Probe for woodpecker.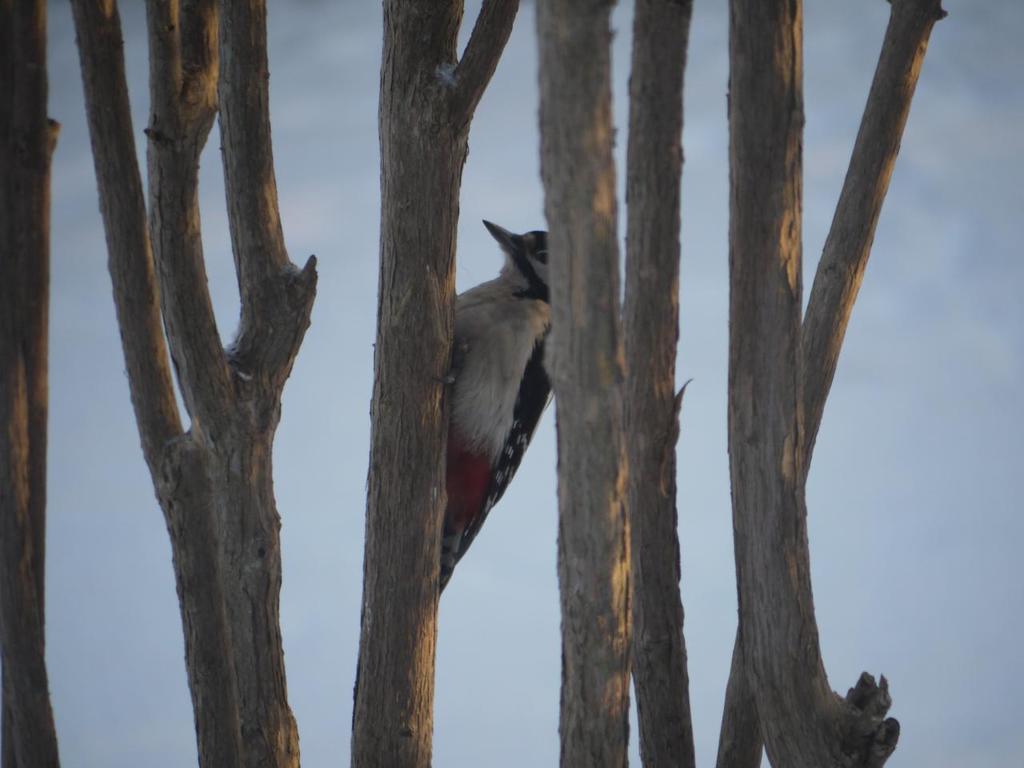
Probe result: 414/222/565/612.
